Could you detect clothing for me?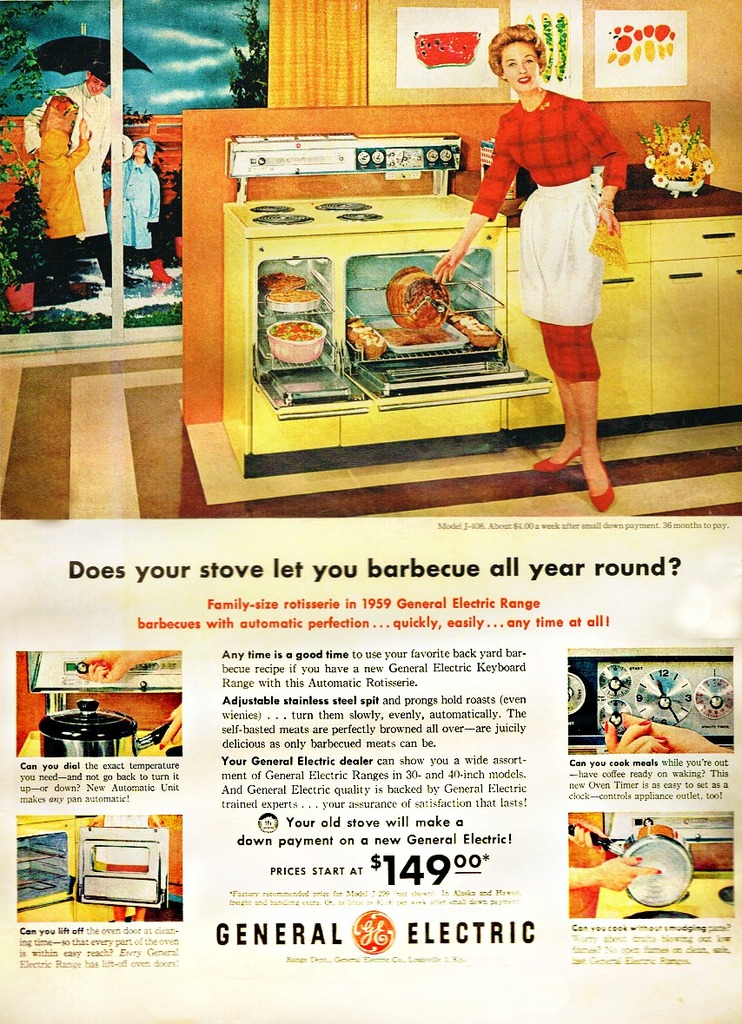
Detection result: box(468, 76, 642, 387).
